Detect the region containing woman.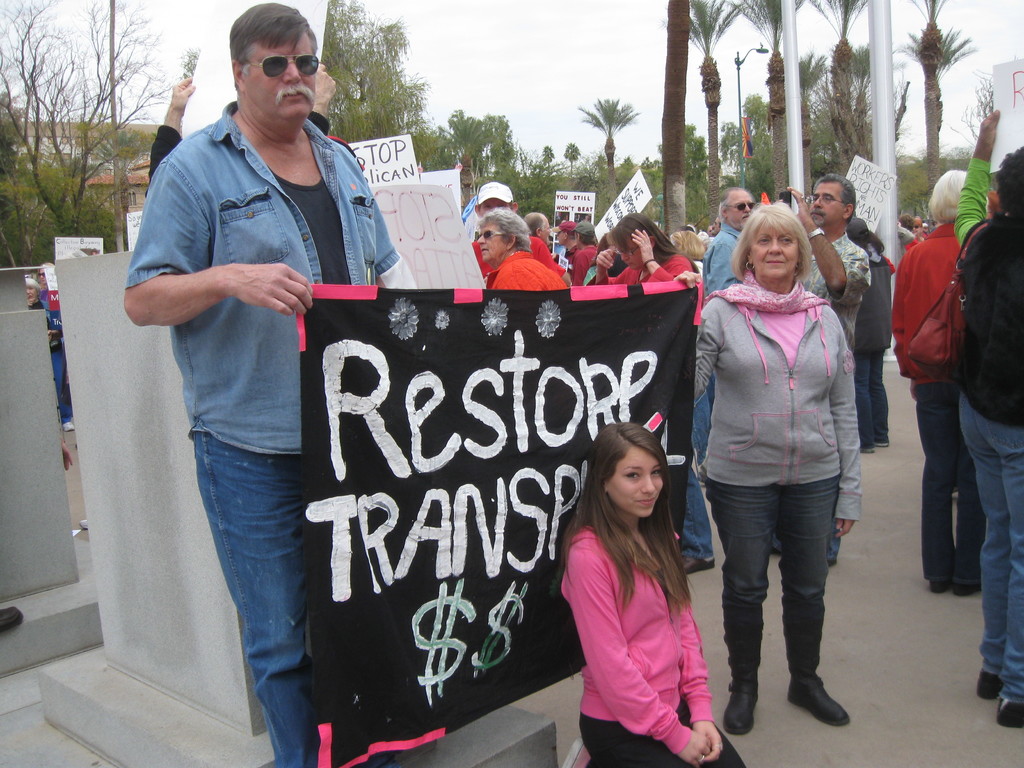
select_region(476, 205, 564, 289).
